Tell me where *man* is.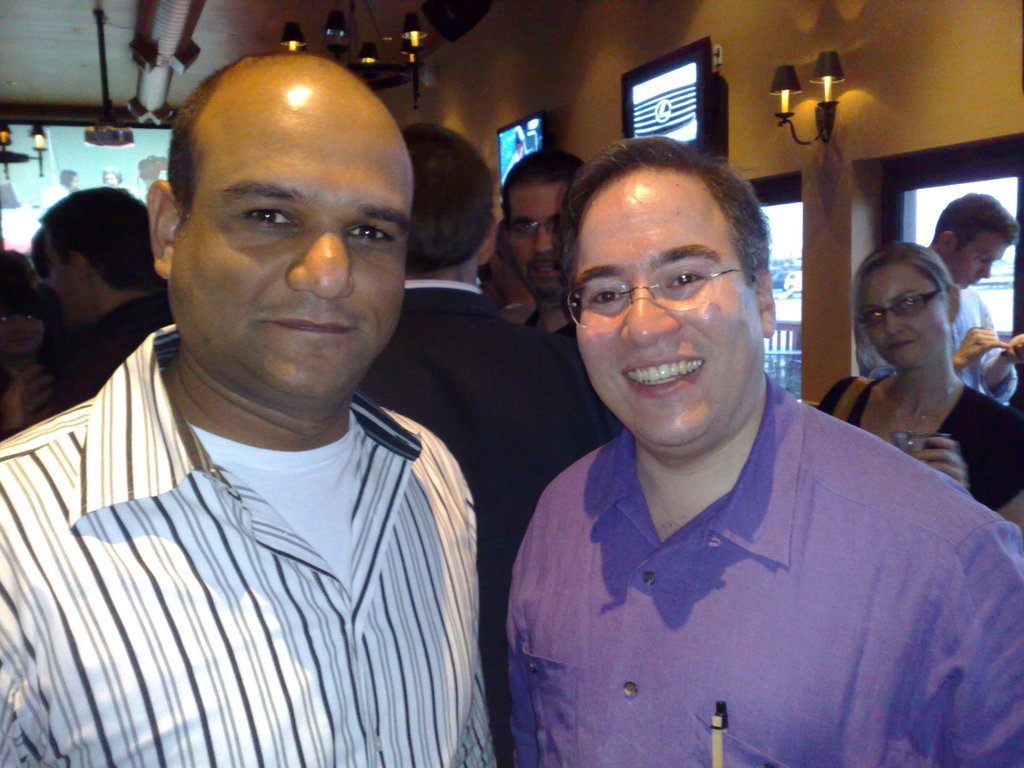
*man* is at BBox(33, 182, 175, 406).
